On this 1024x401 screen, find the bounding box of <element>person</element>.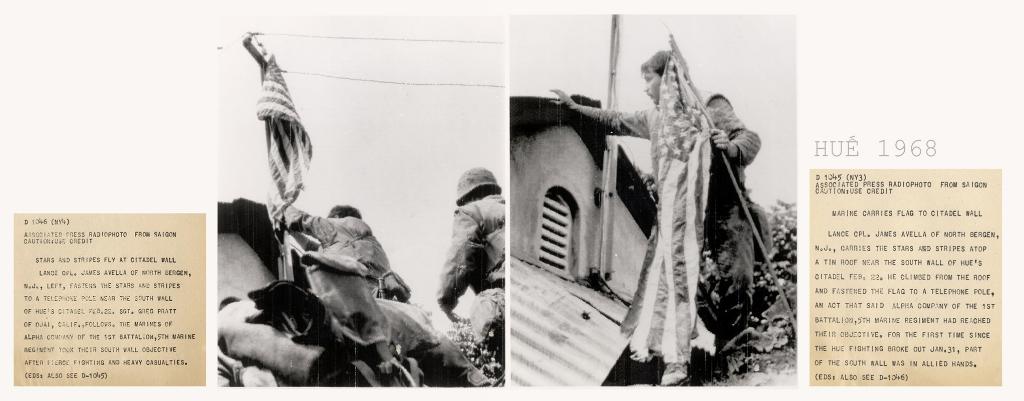
Bounding box: [707, 95, 763, 342].
